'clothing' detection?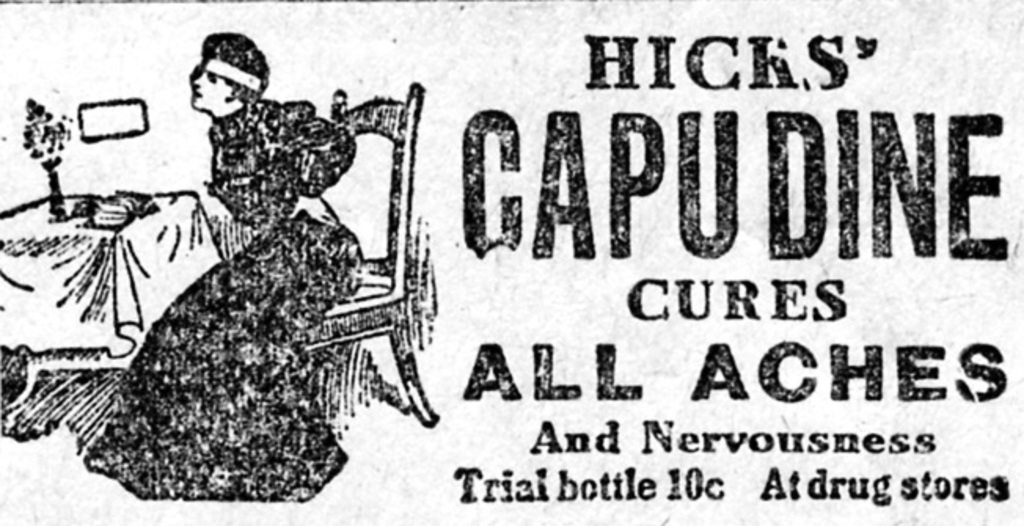
box=[86, 100, 357, 507]
